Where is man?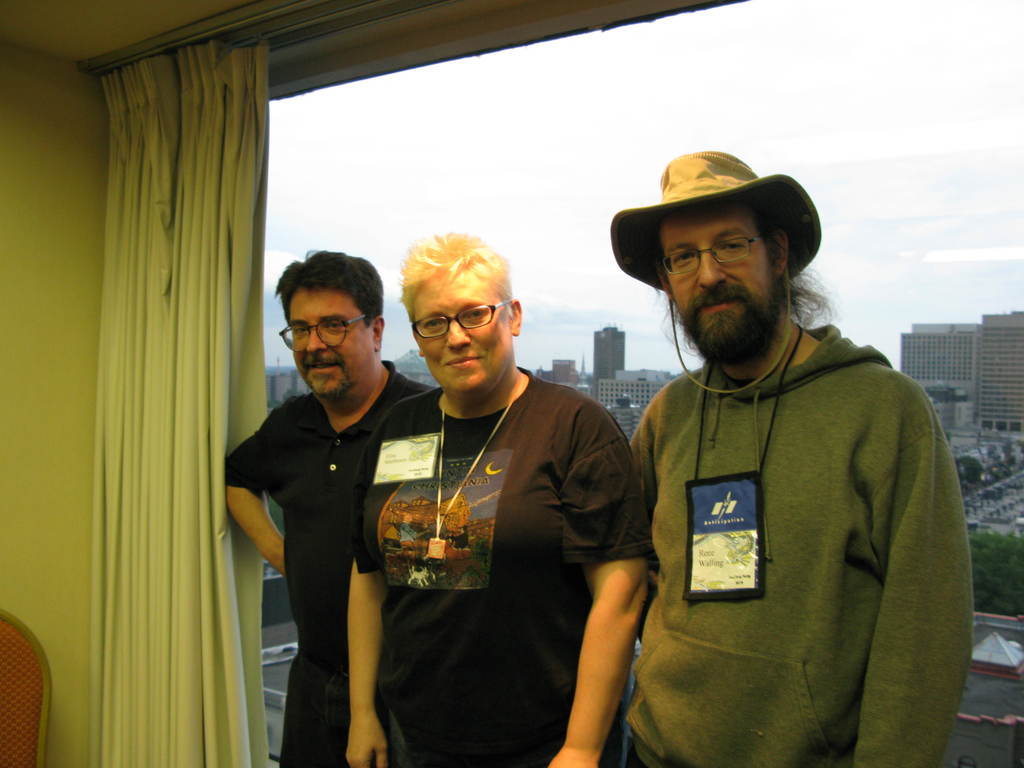
x1=577, y1=125, x2=981, y2=762.
